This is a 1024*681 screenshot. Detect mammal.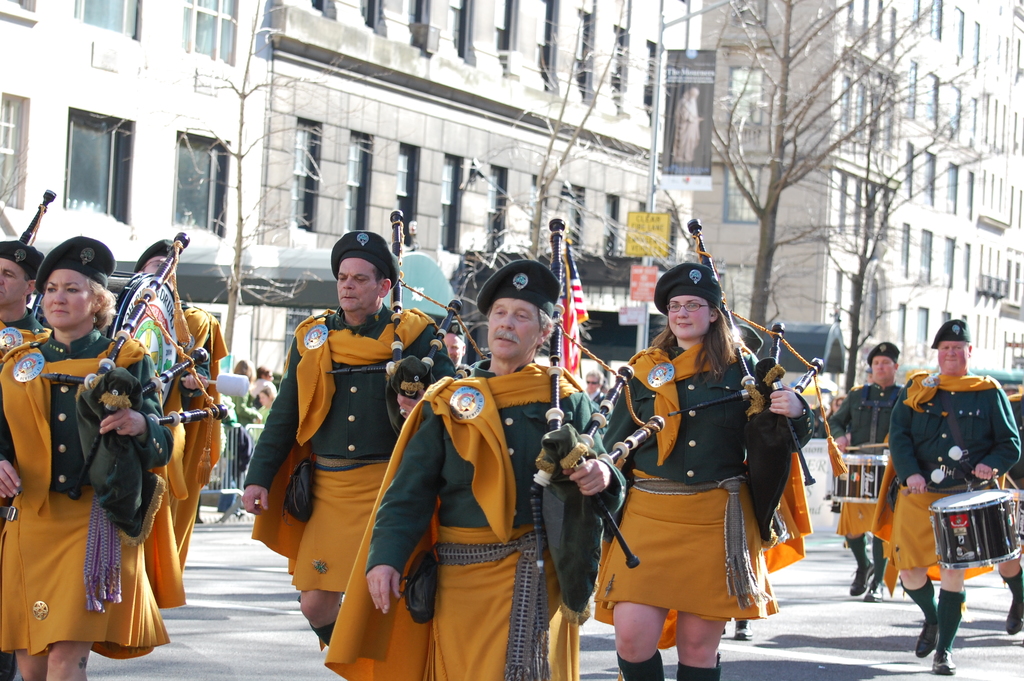
<box>236,227,461,644</box>.
